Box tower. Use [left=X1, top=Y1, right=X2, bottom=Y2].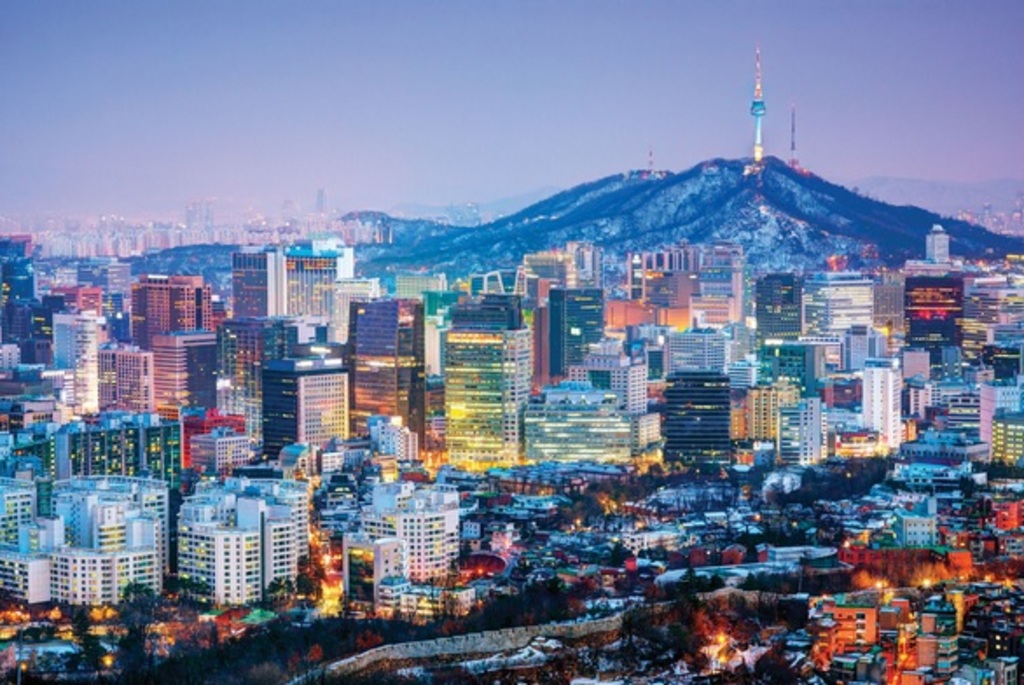
[left=652, top=322, right=750, bottom=391].
